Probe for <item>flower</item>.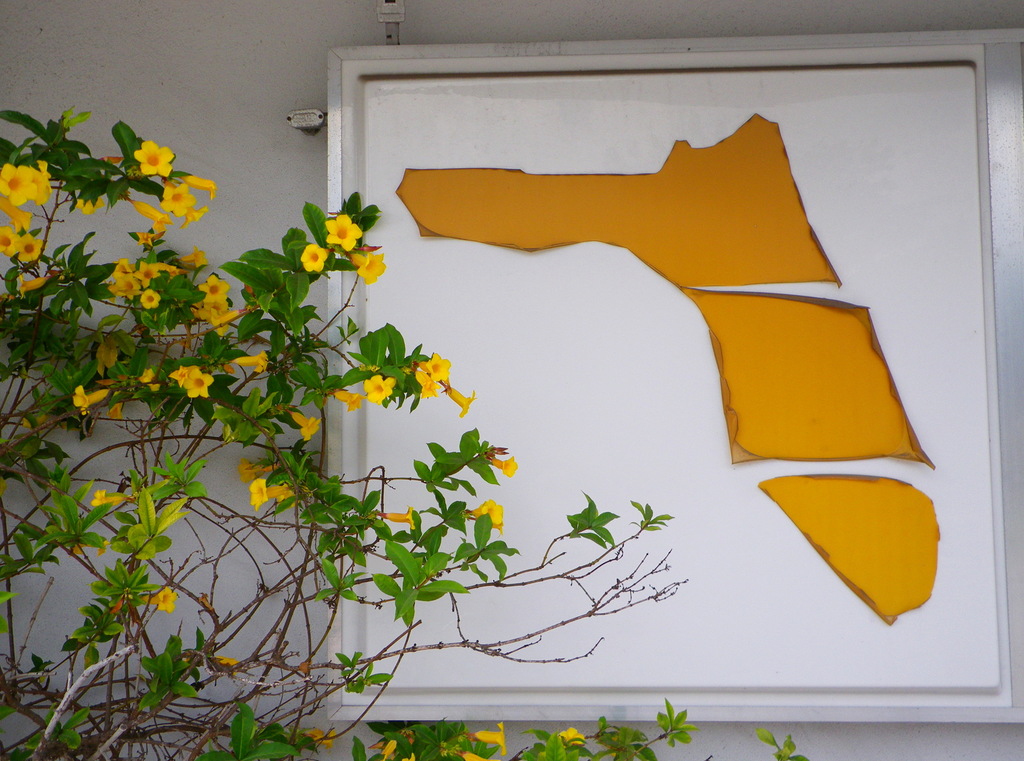
Probe result: bbox=(14, 231, 47, 259).
